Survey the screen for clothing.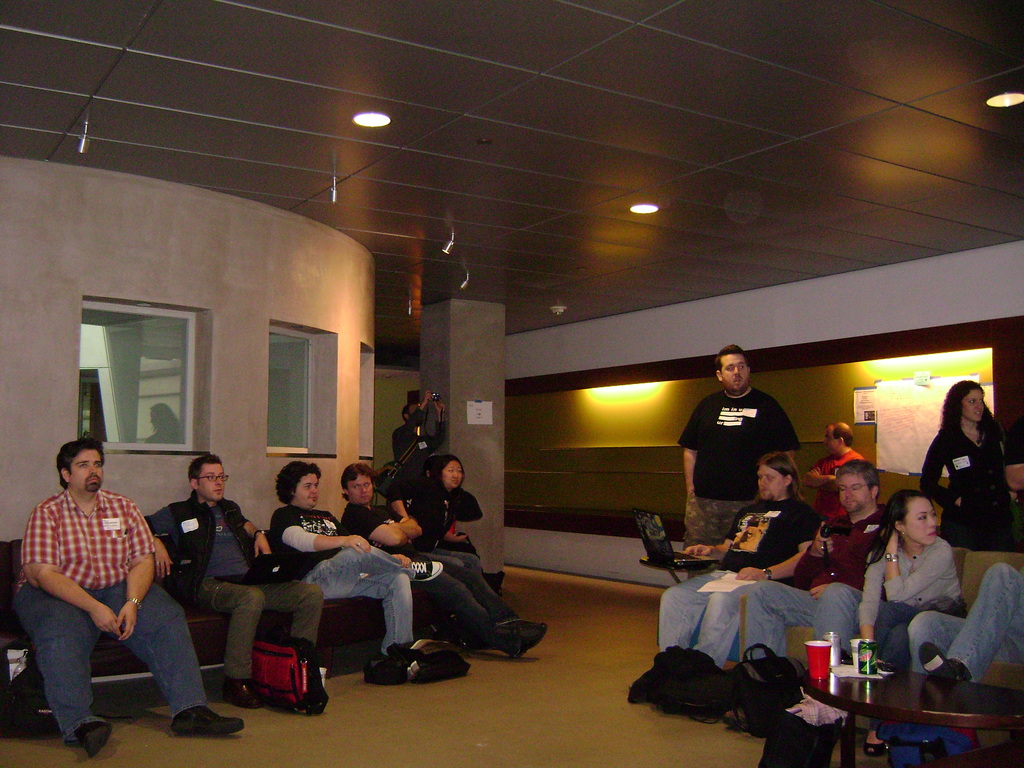
Survey found: bbox(815, 450, 865, 514).
